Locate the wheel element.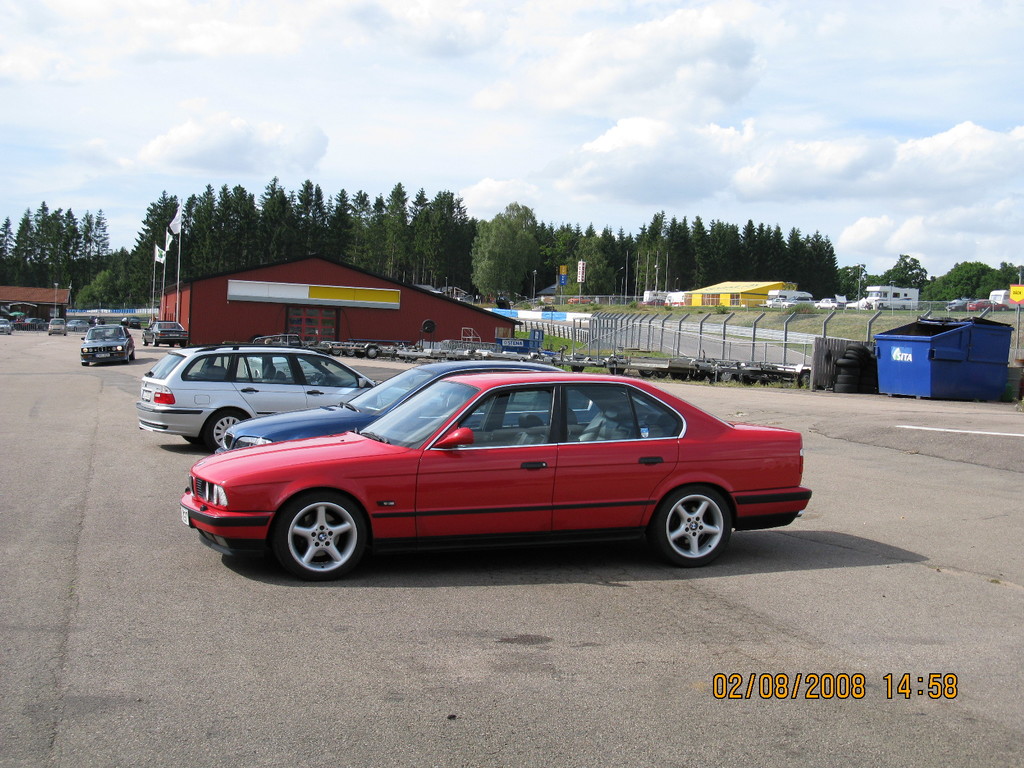
Element bbox: detection(717, 370, 730, 382).
